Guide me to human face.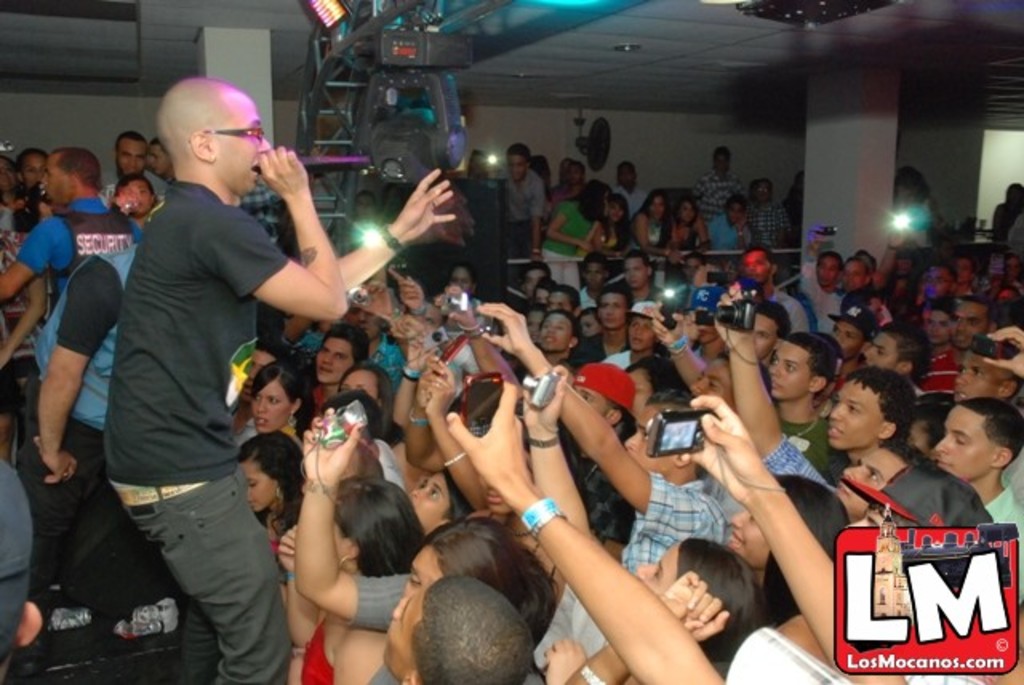
Guidance: BBox(19, 150, 43, 189).
